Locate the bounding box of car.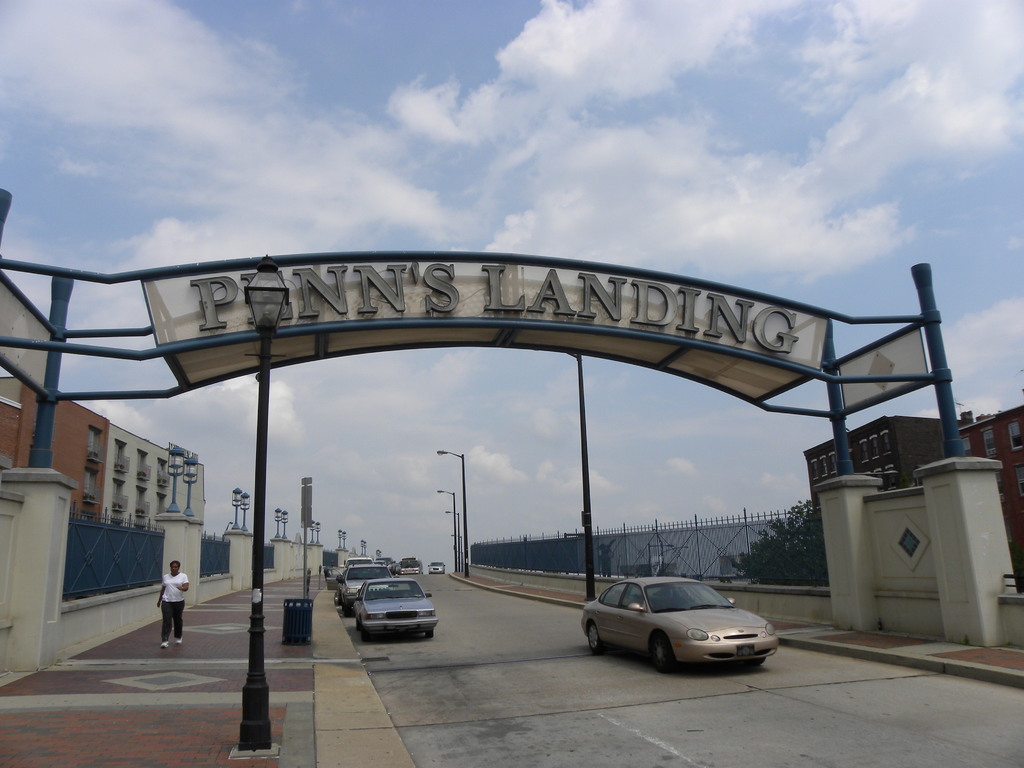
Bounding box: [330,563,398,607].
